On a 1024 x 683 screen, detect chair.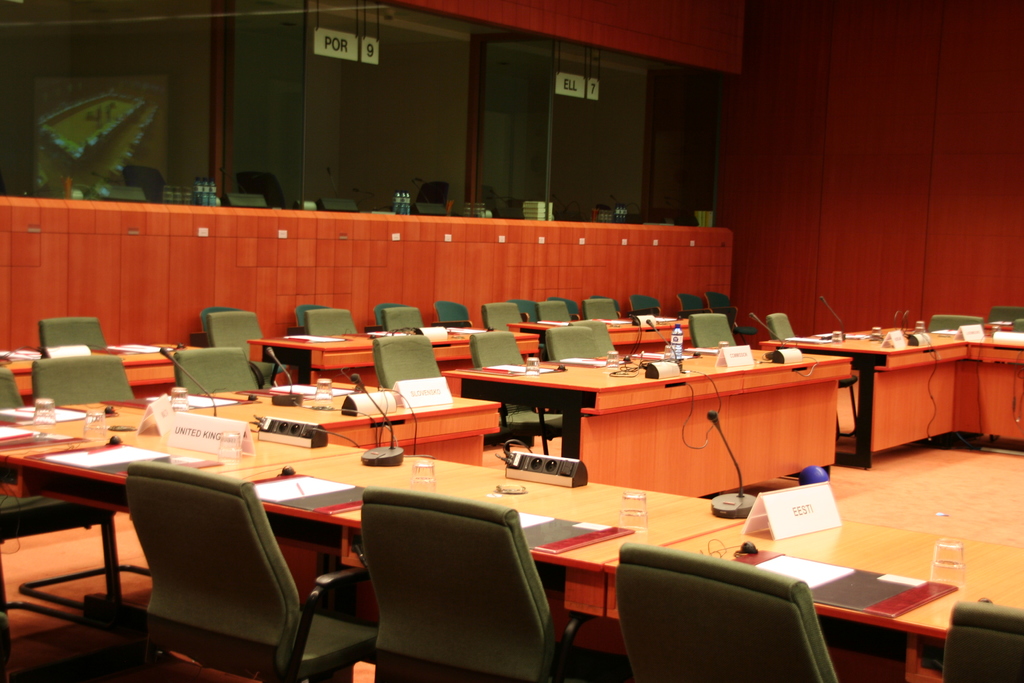
x1=938 y1=595 x2=1023 y2=682.
